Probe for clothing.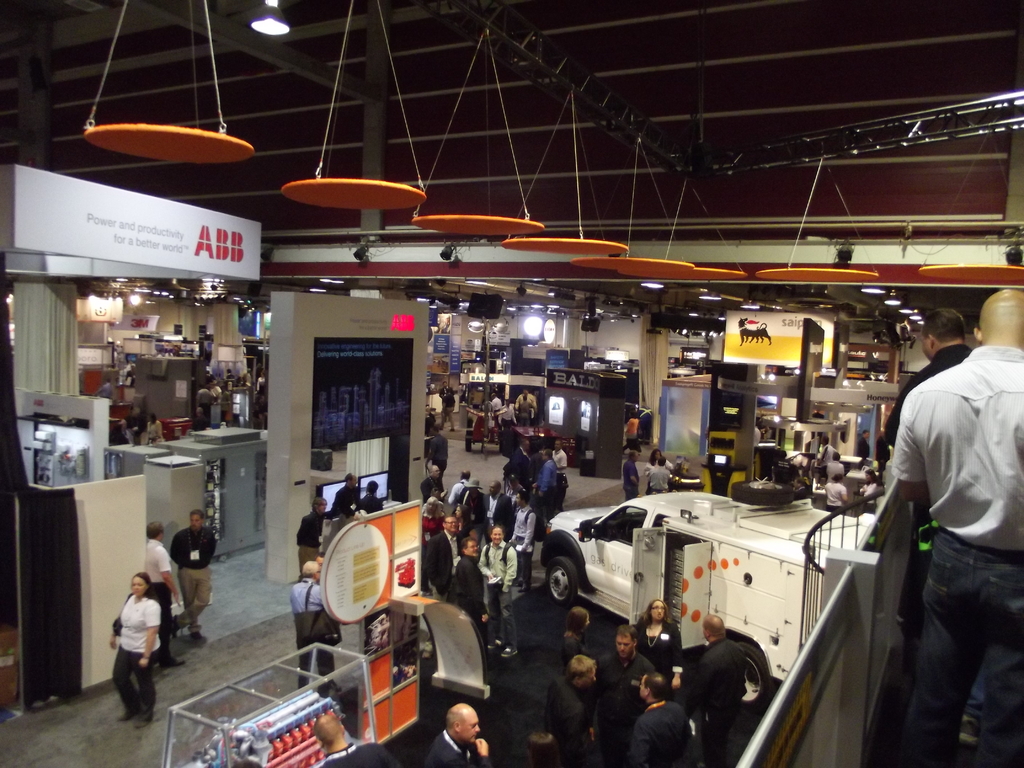
Probe result: (625, 462, 642, 502).
